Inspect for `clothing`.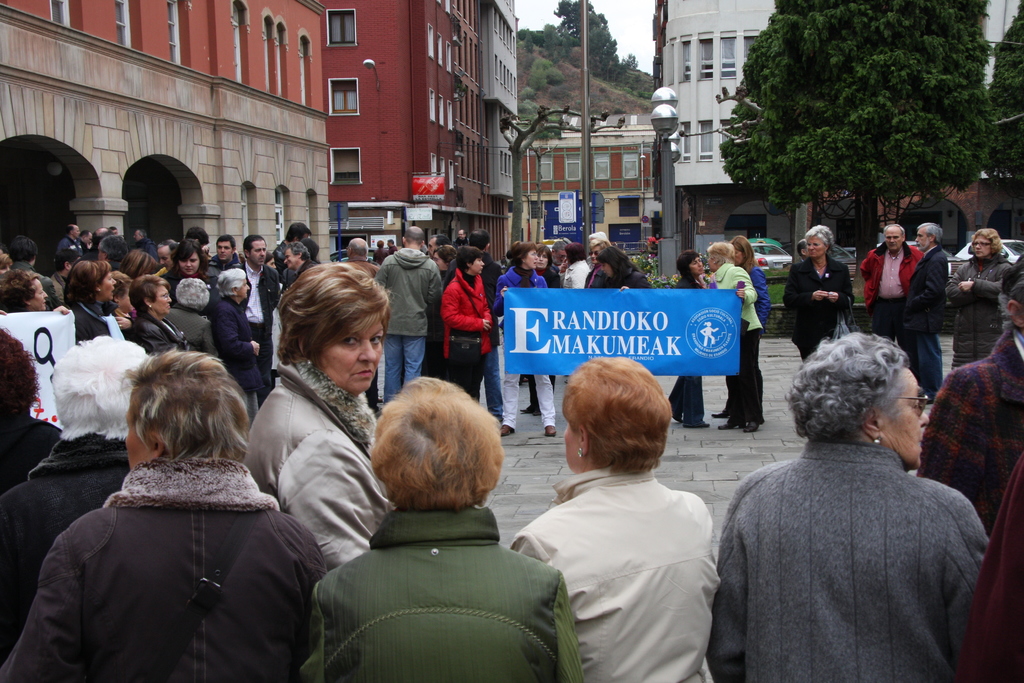
Inspection: [512, 470, 721, 682].
